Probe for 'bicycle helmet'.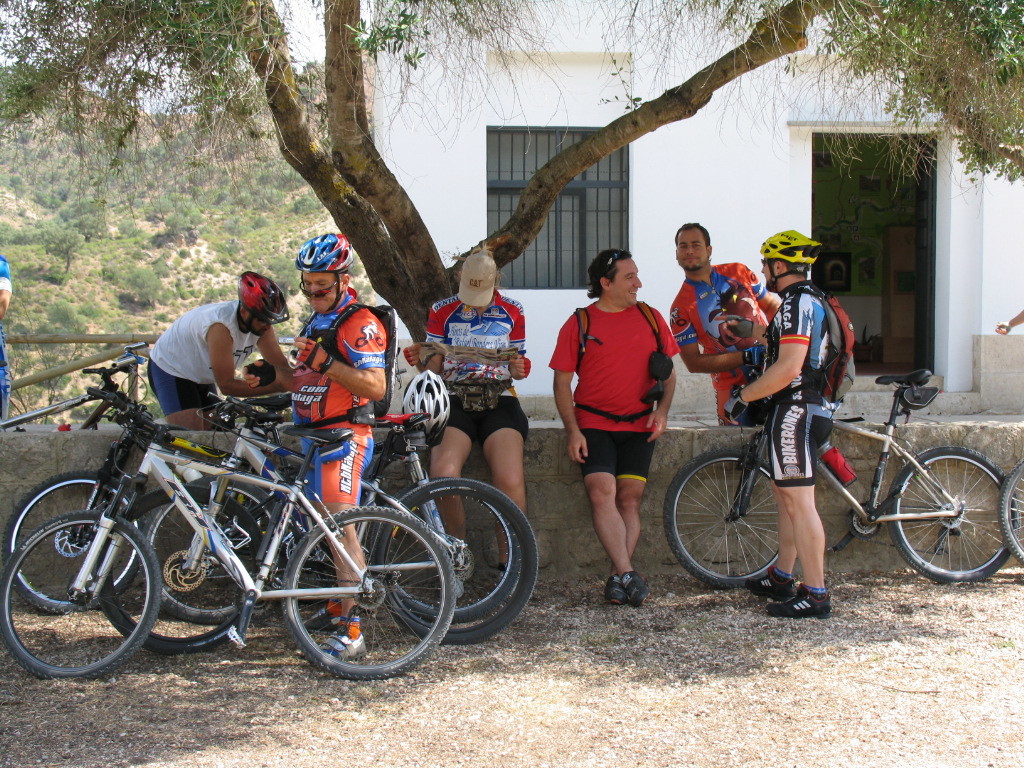
Probe result: region(758, 228, 825, 270).
